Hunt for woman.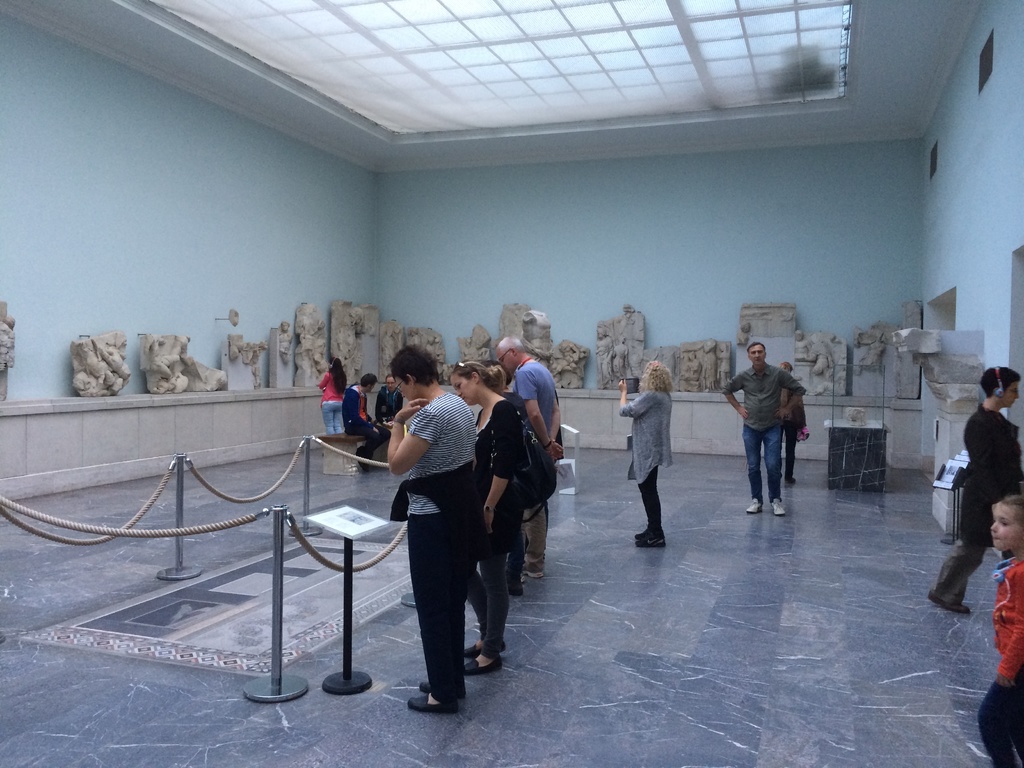
Hunted down at box(929, 364, 1023, 618).
